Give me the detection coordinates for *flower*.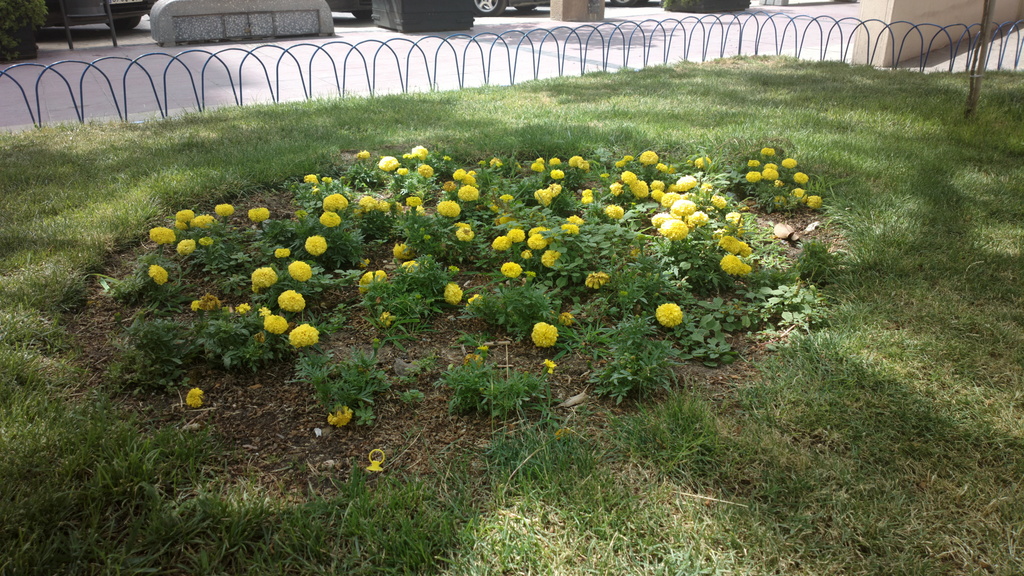
{"x1": 654, "y1": 222, "x2": 689, "y2": 238}.
